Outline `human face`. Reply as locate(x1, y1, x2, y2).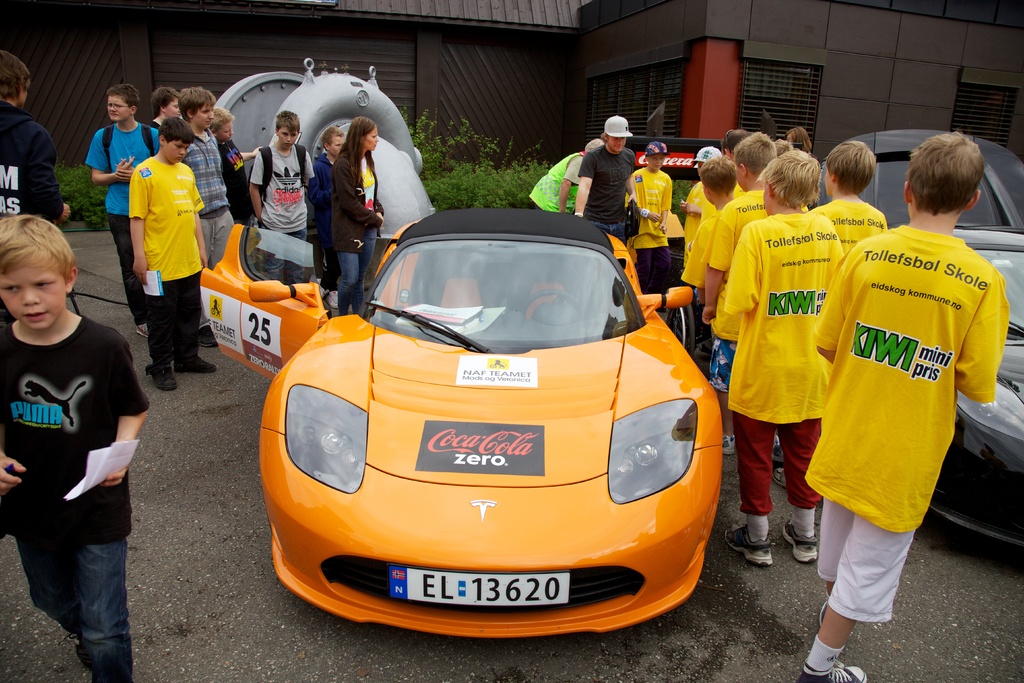
locate(326, 131, 346, 154).
